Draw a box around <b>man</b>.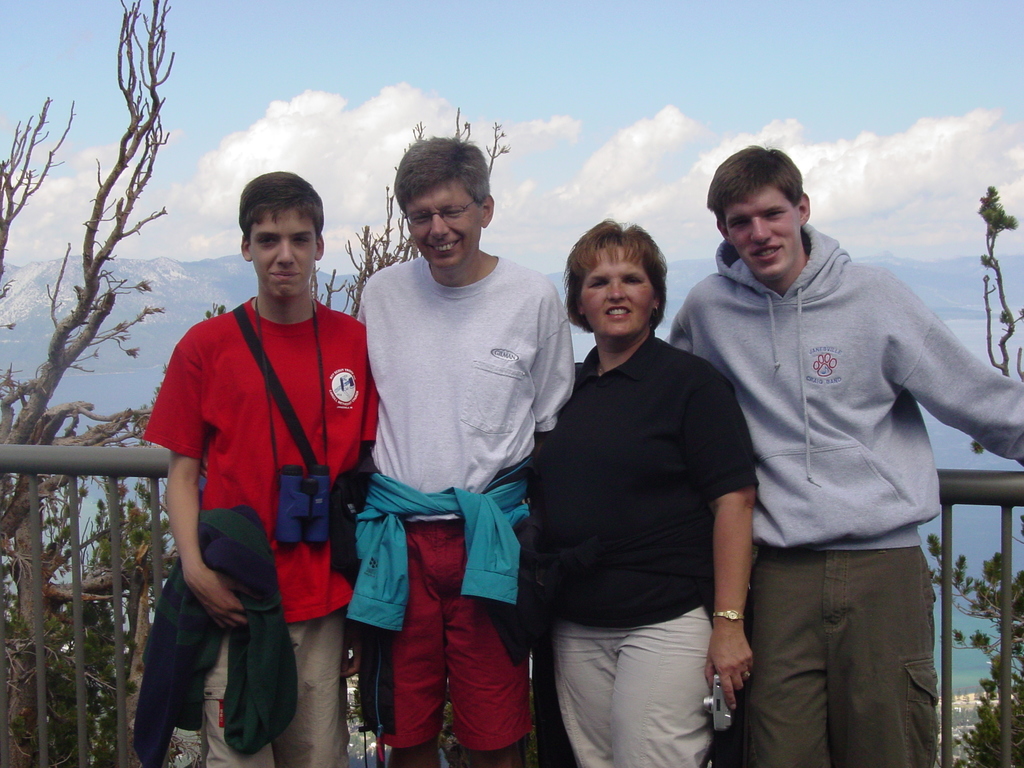
select_region(664, 139, 994, 744).
